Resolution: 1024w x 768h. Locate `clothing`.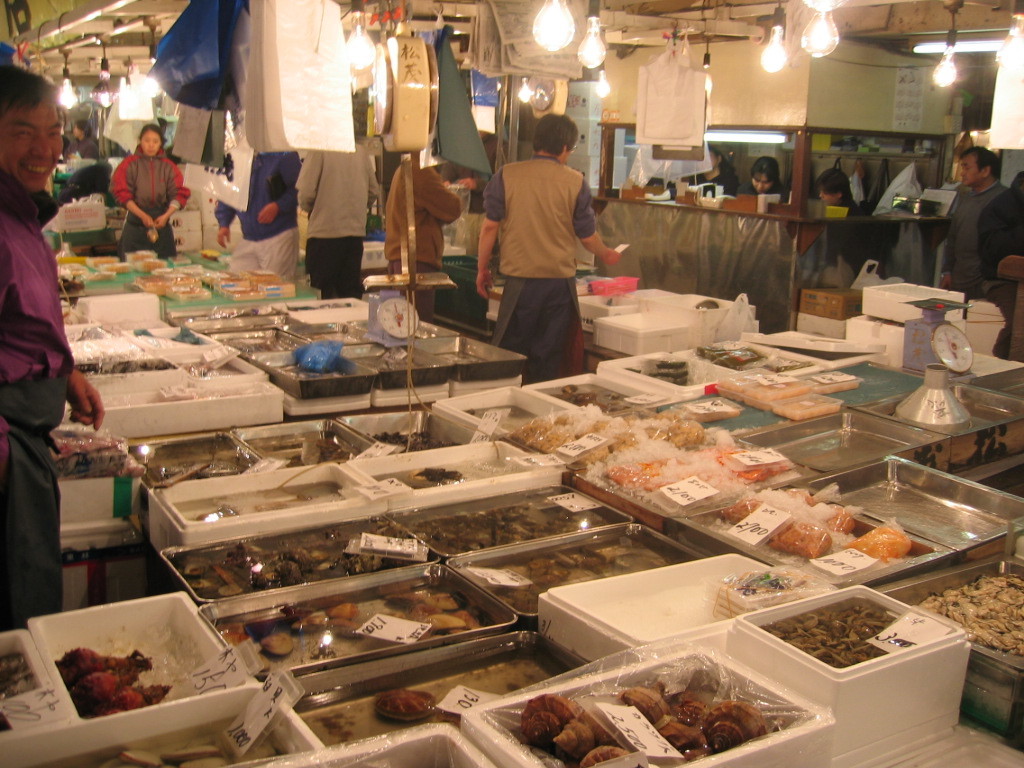
box=[386, 159, 453, 272].
